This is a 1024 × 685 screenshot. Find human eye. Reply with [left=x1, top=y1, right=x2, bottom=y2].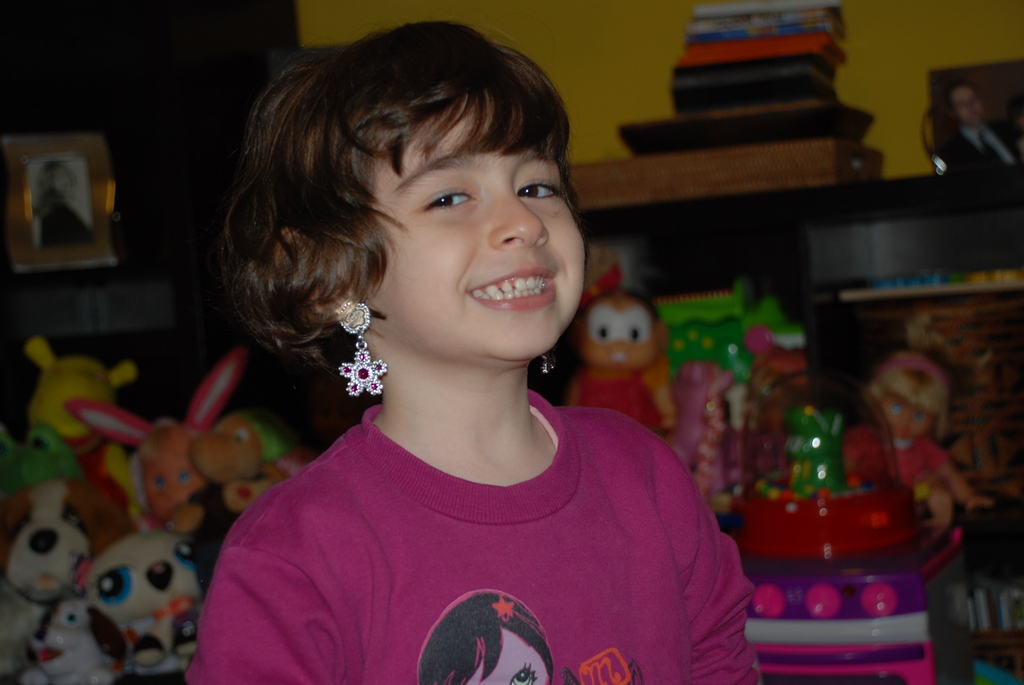
[left=508, top=662, right=541, bottom=684].
